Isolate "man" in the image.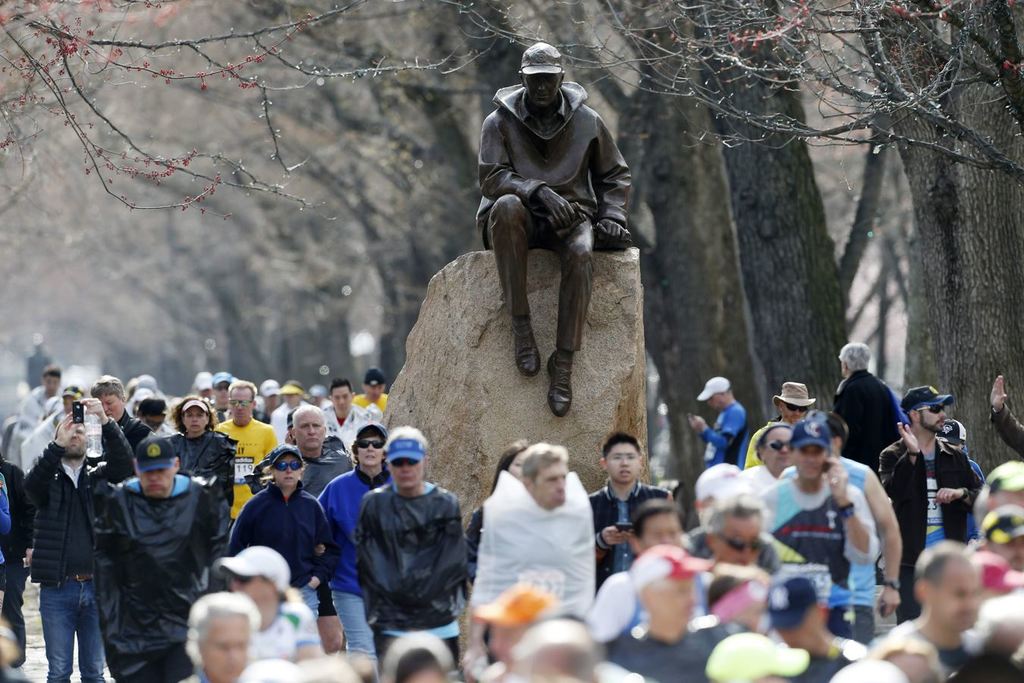
Isolated region: (x1=736, y1=420, x2=799, y2=485).
